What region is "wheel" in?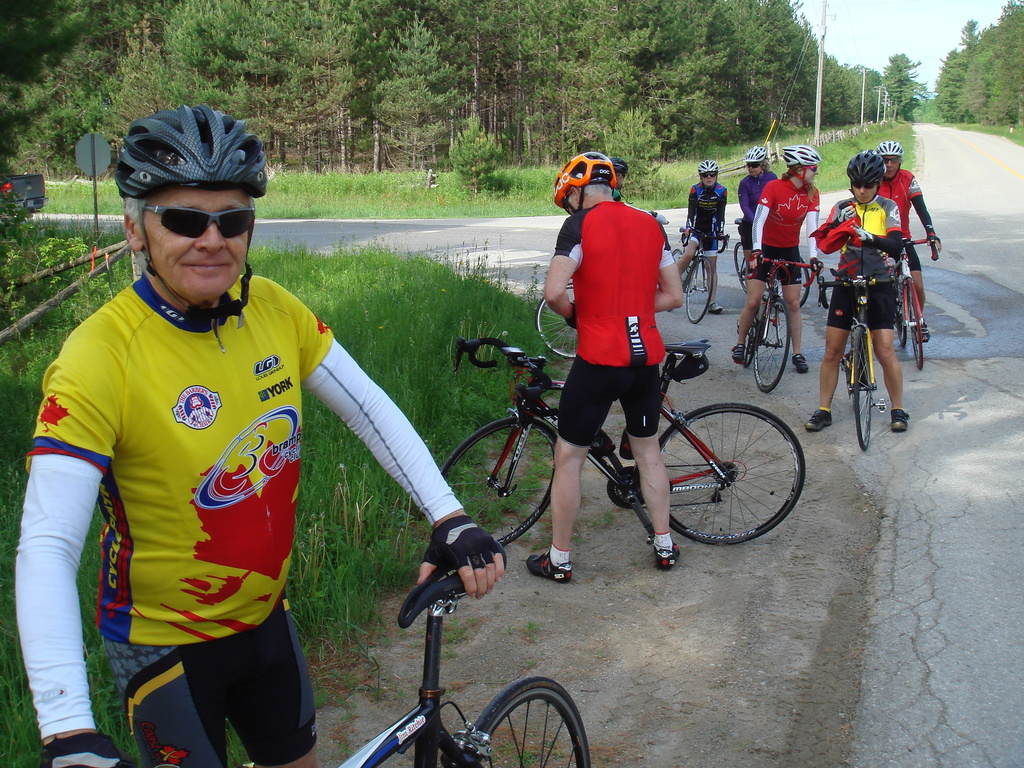
(left=438, top=416, right=553, bottom=545).
